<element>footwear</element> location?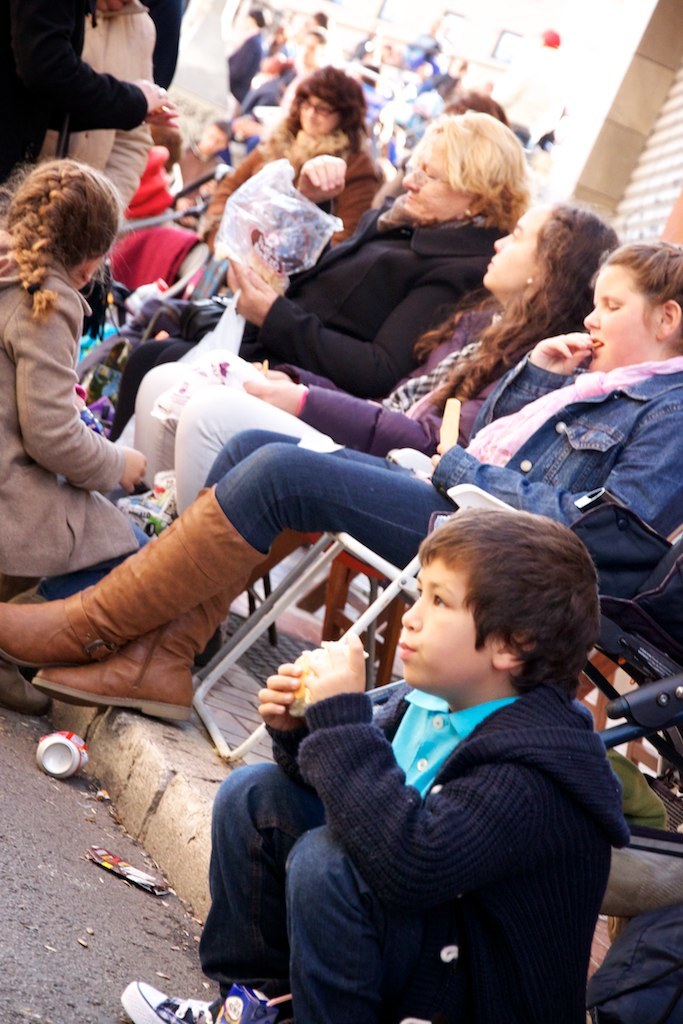
0/483/272/670
